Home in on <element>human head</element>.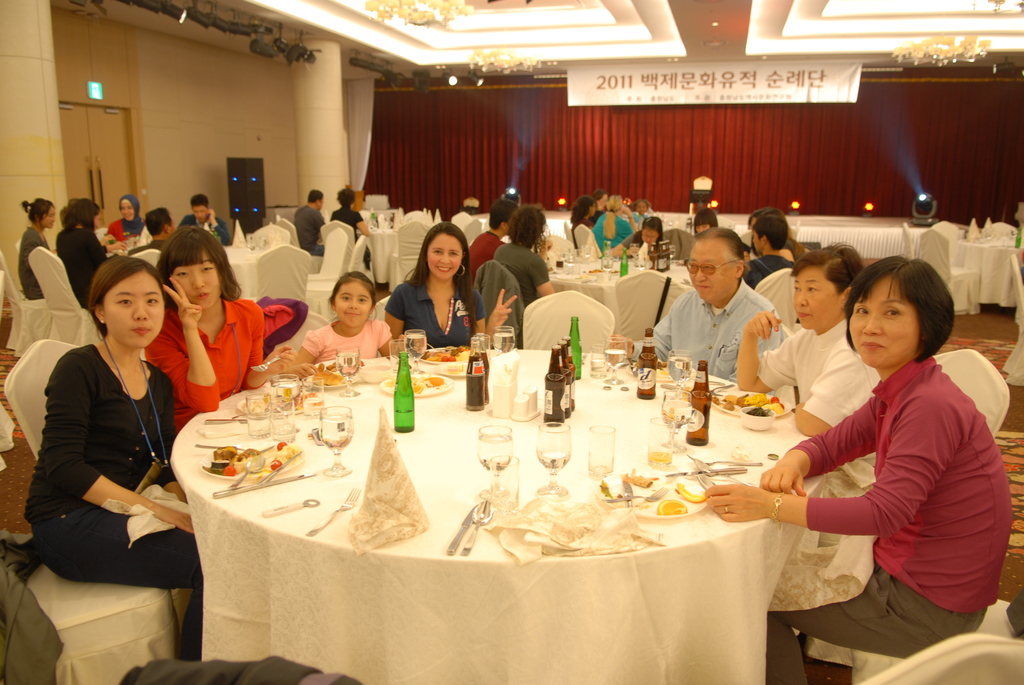
Homed in at bbox(21, 198, 55, 229).
